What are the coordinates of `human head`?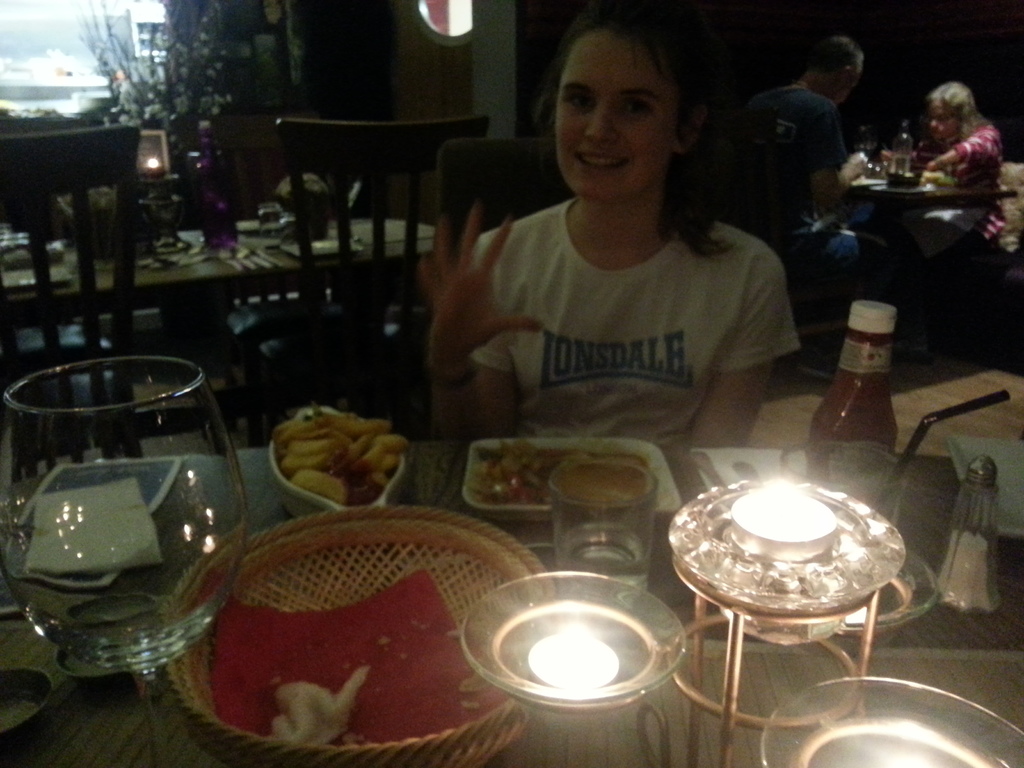
(left=529, top=9, right=726, bottom=253).
